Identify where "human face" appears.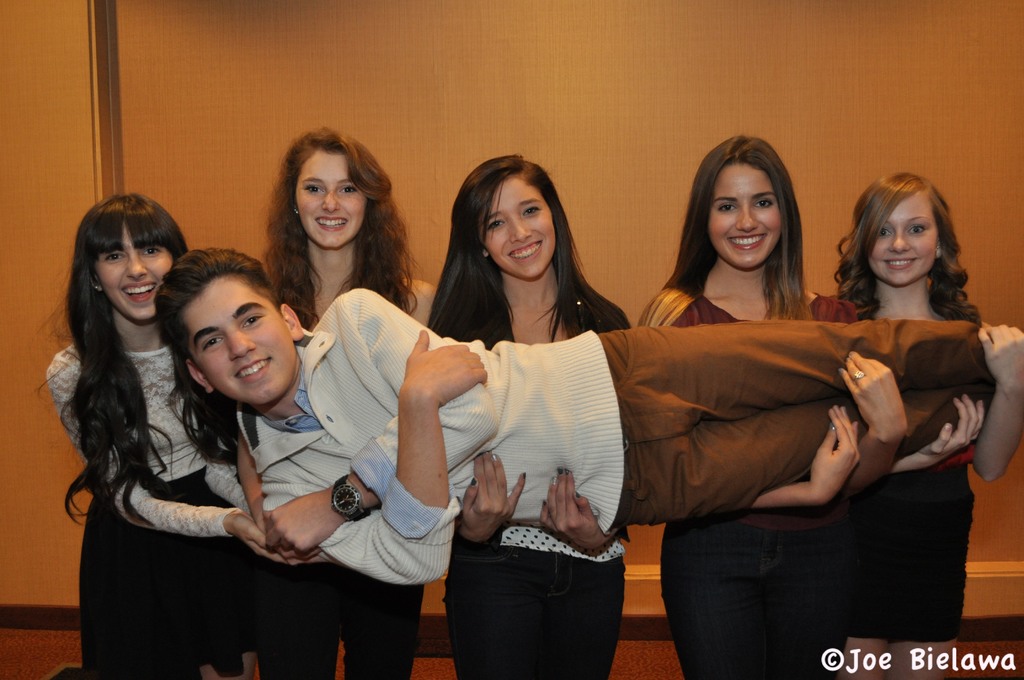
Appears at select_region(712, 164, 776, 261).
